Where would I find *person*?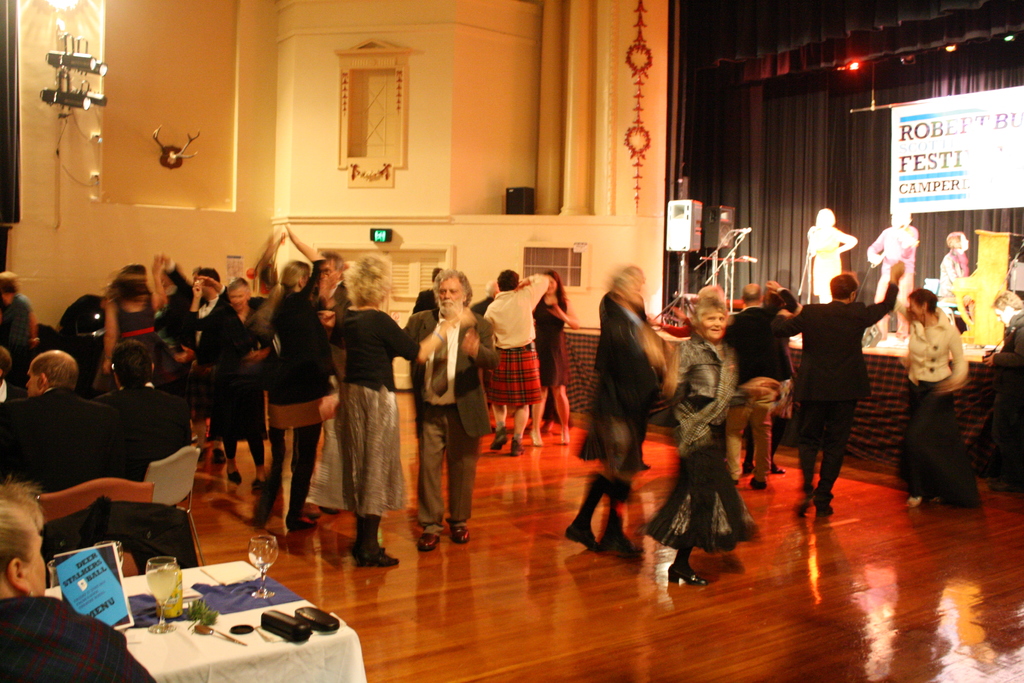
At 558, 261, 672, 564.
